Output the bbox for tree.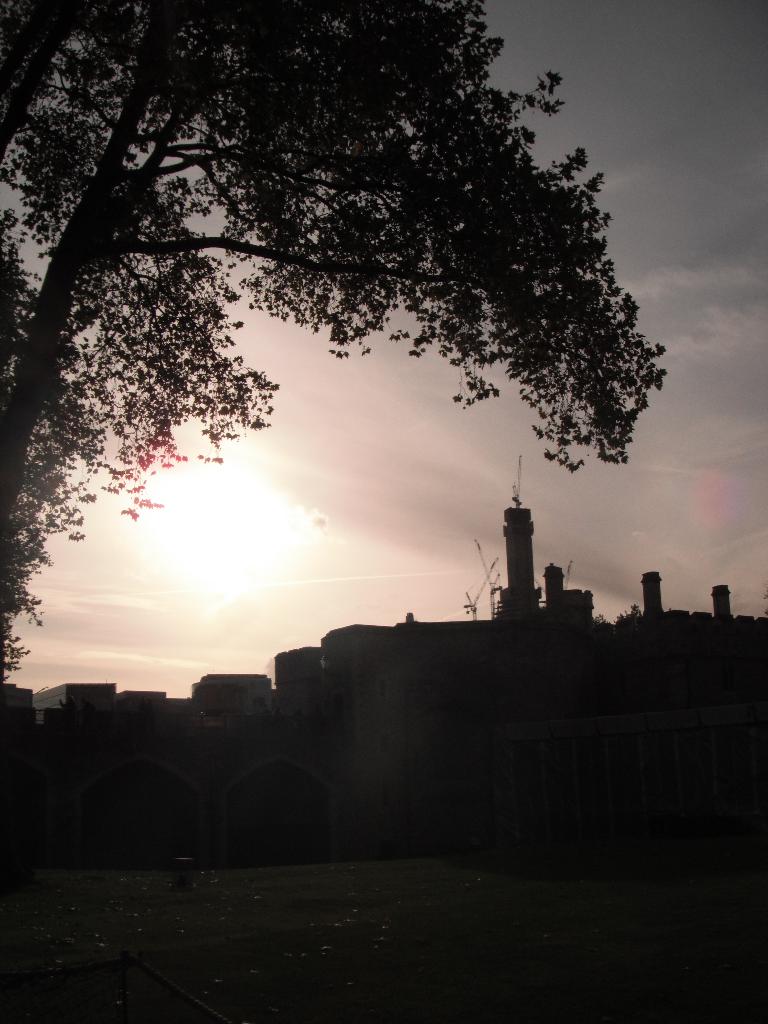
(0, 0, 667, 701).
